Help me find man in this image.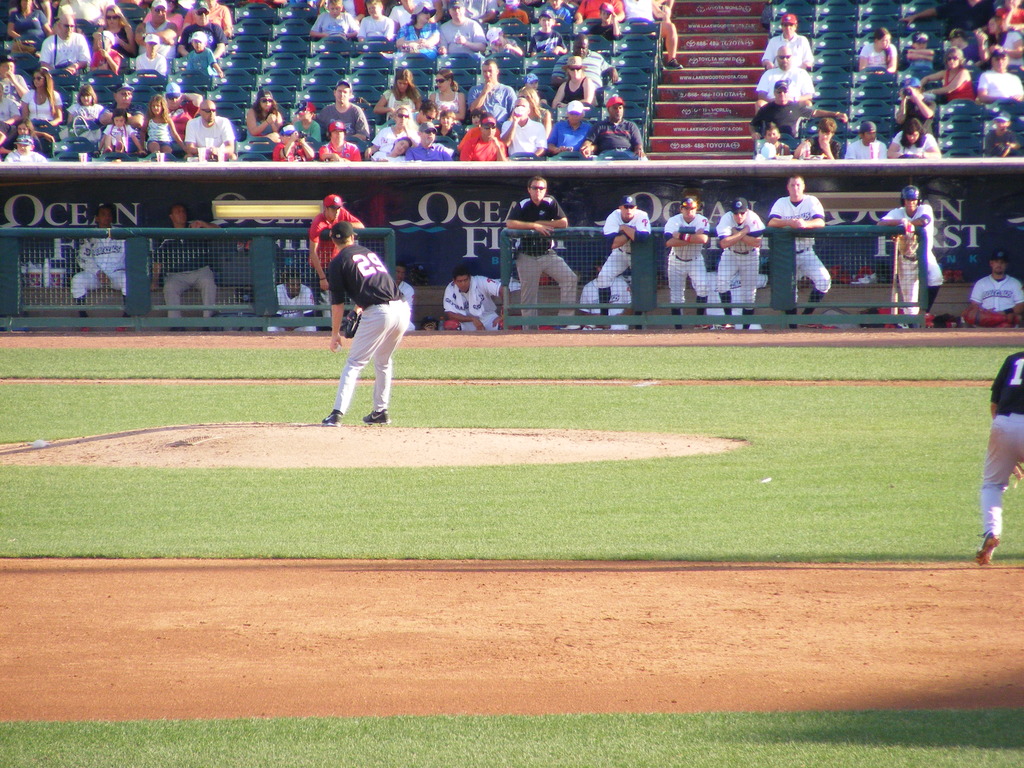
Found it: Rect(36, 15, 96, 71).
